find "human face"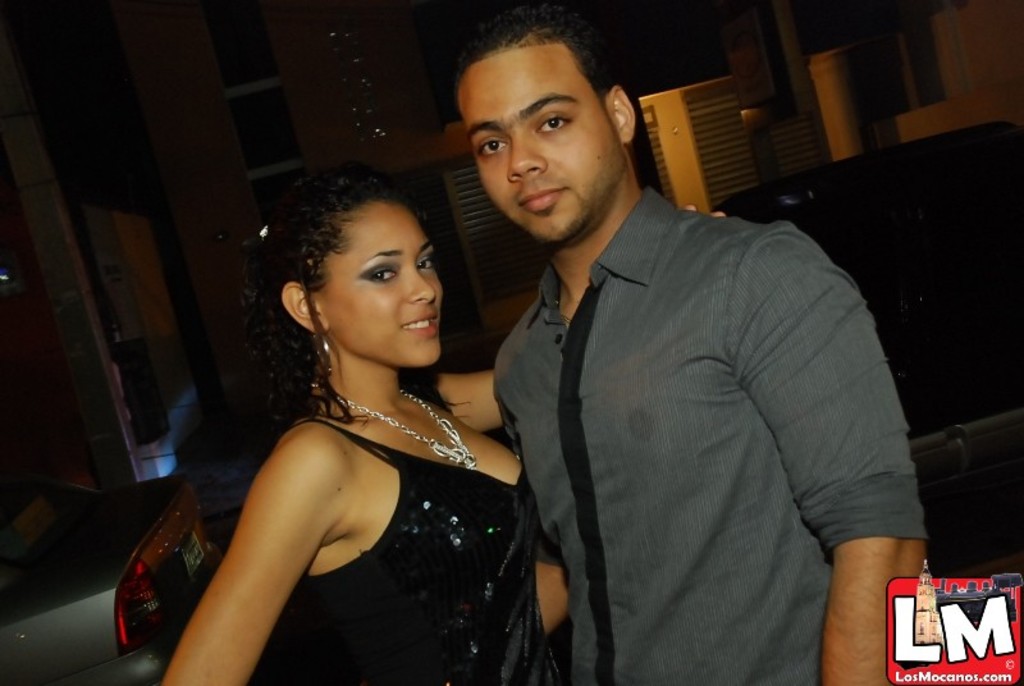
(left=468, top=52, right=612, bottom=237)
